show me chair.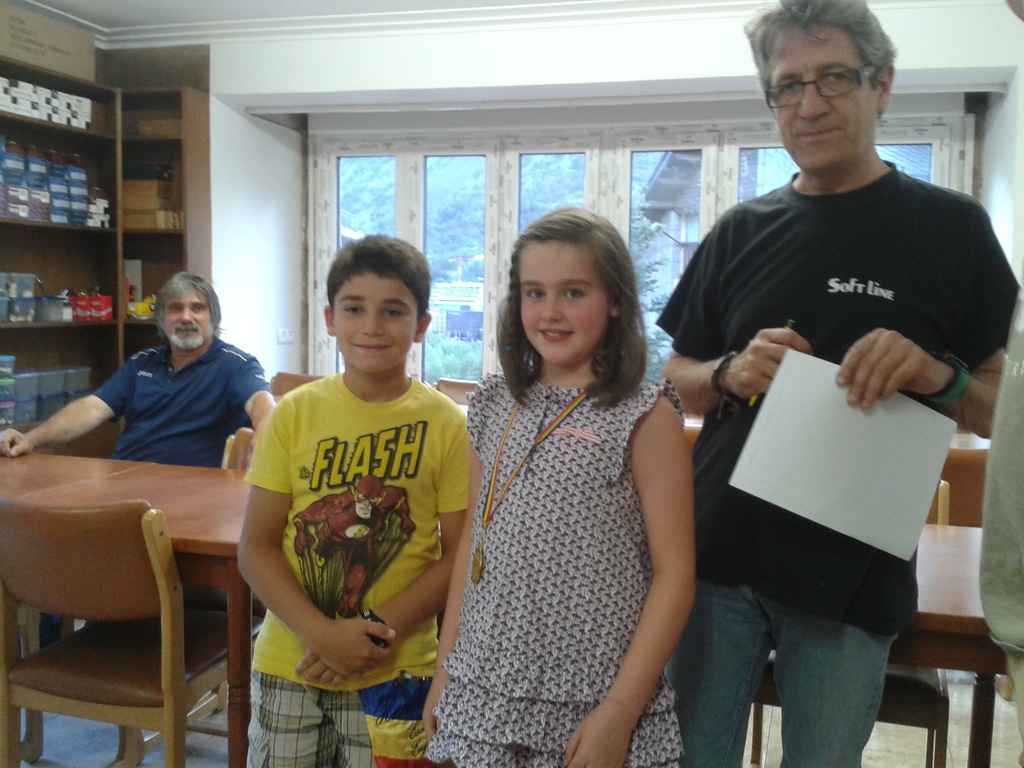
chair is here: [749,644,952,767].
